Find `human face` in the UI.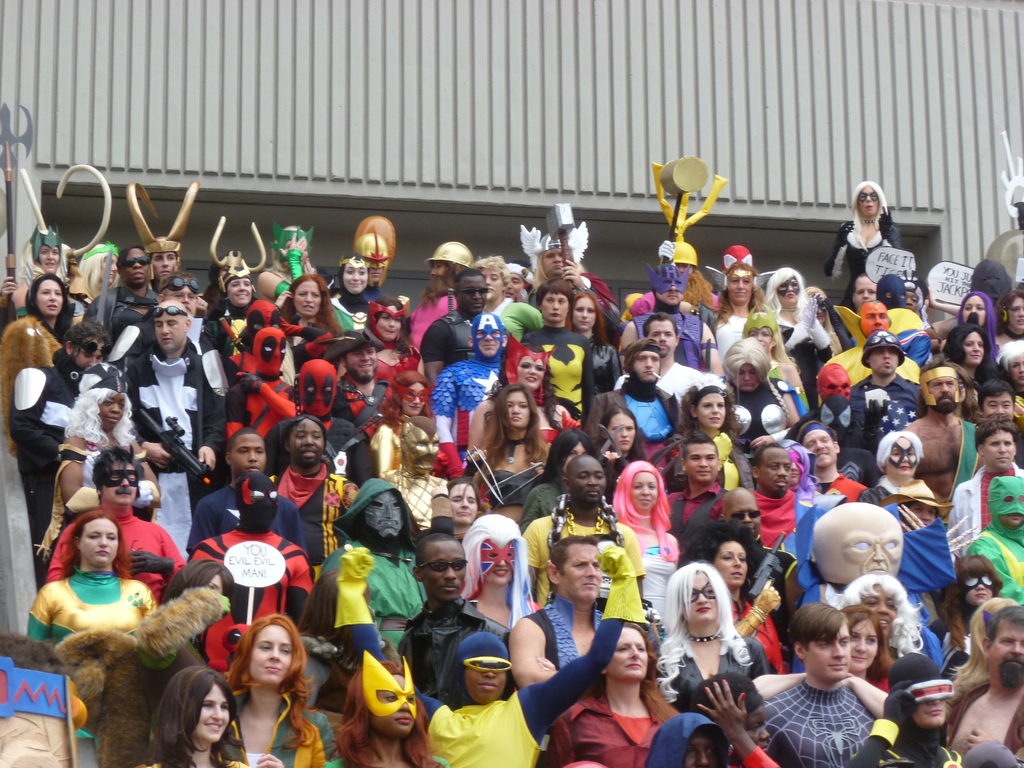
UI element at {"left": 292, "top": 415, "right": 321, "bottom": 470}.
